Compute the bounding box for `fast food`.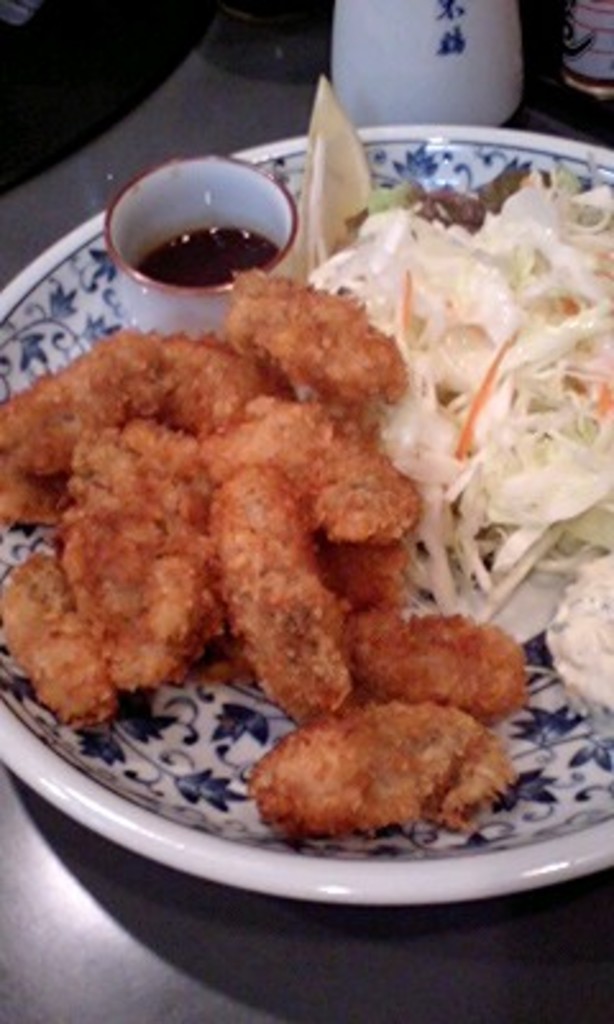
box(292, 182, 611, 699).
